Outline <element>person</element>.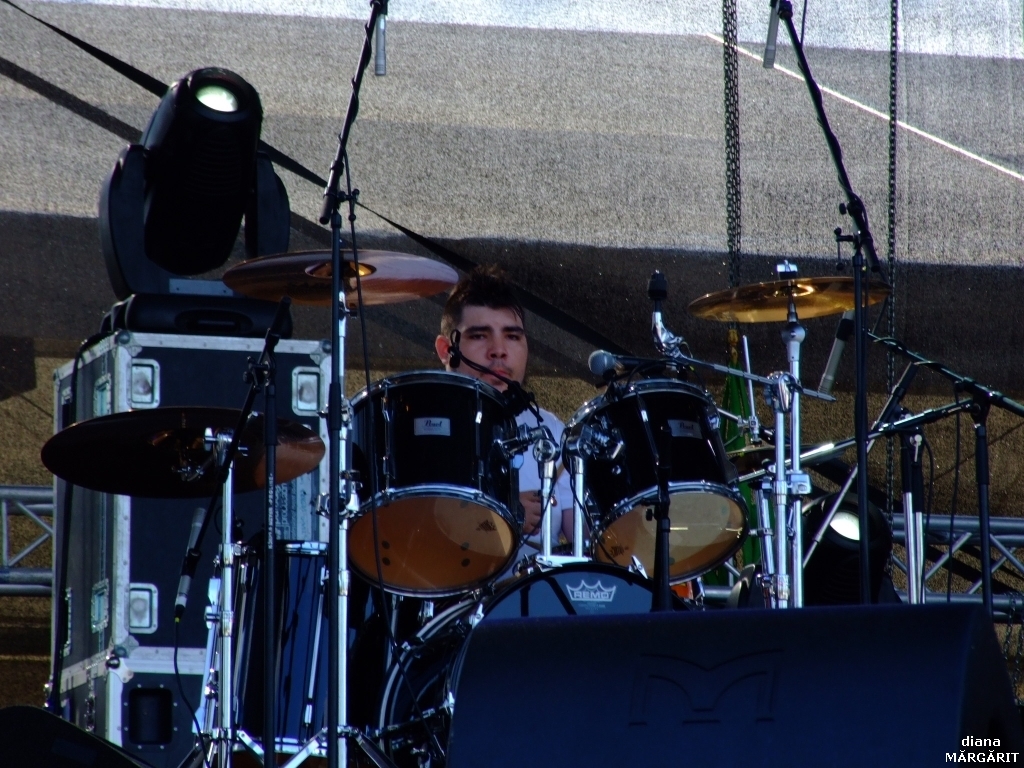
Outline: (left=352, top=282, right=600, bottom=672).
